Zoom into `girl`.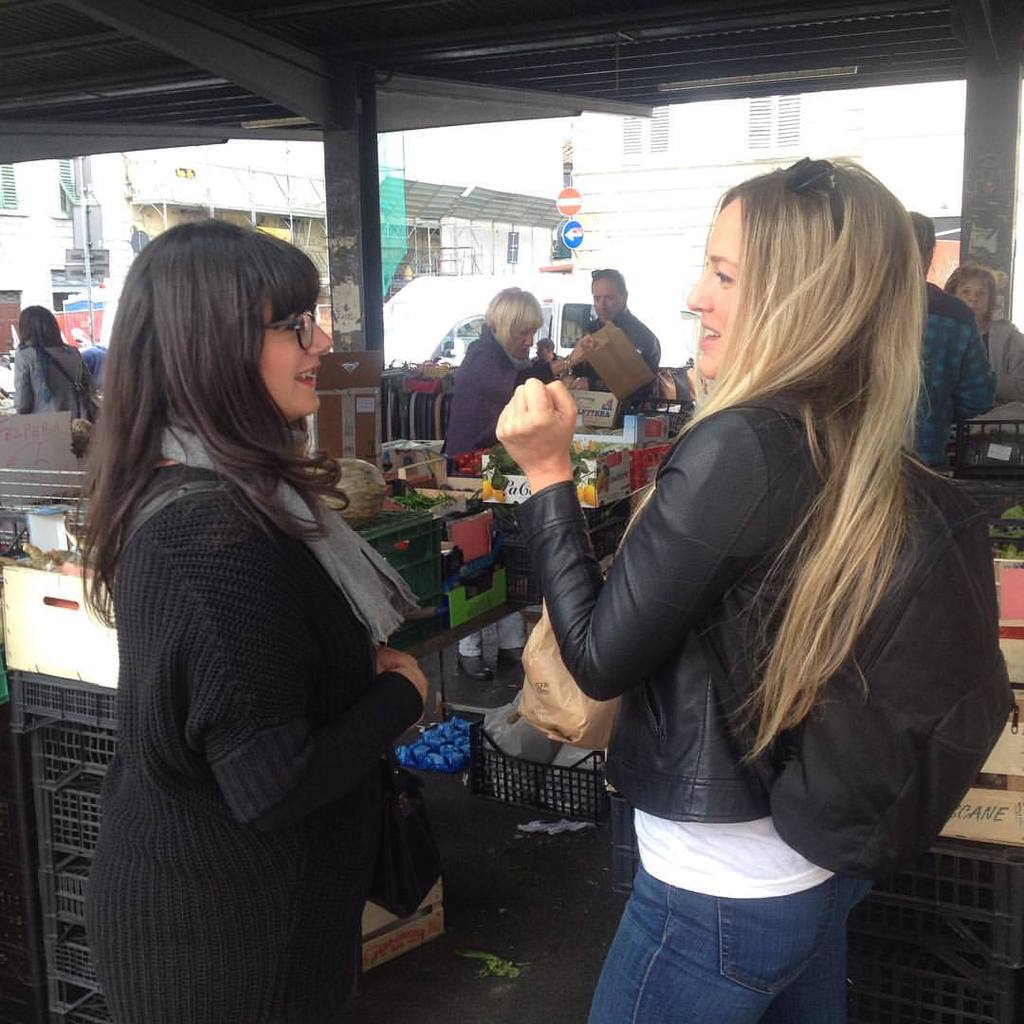
Zoom target: pyautogui.locateOnScreen(64, 214, 426, 1023).
